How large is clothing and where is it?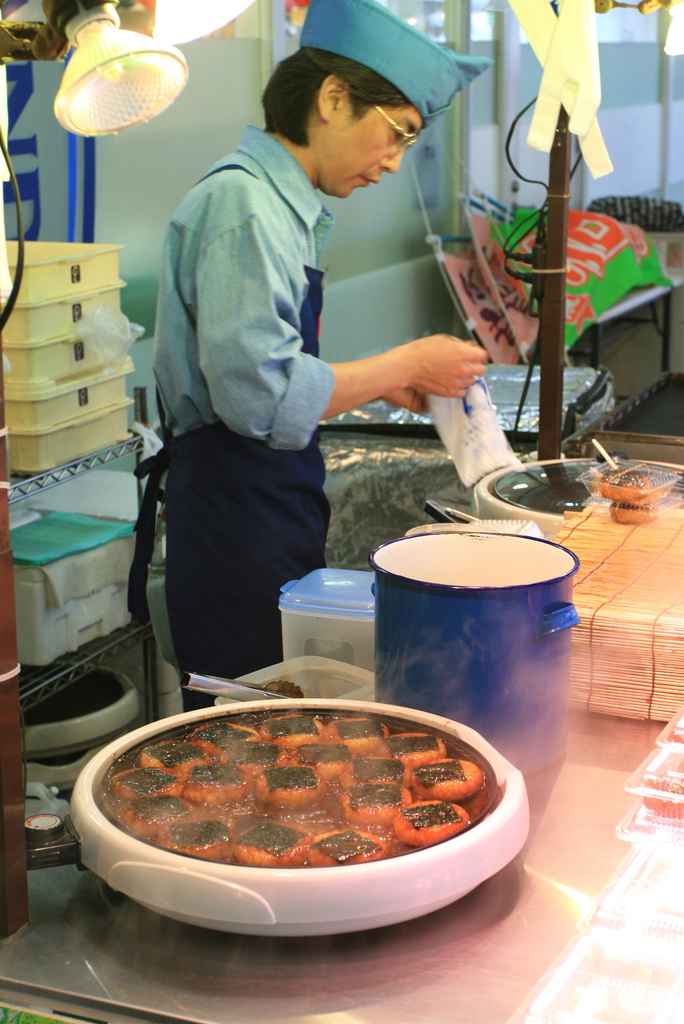
Bounding box: rect(151, 120, 335, 701).
